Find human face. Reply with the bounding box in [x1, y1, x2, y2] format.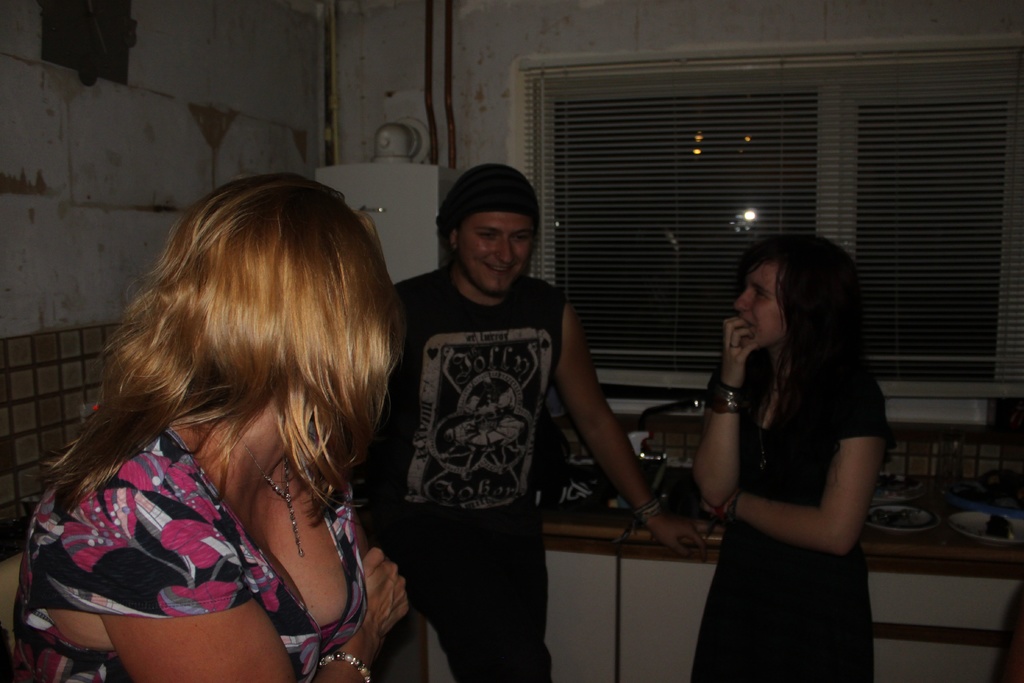
[732, 263, 783, 346].
